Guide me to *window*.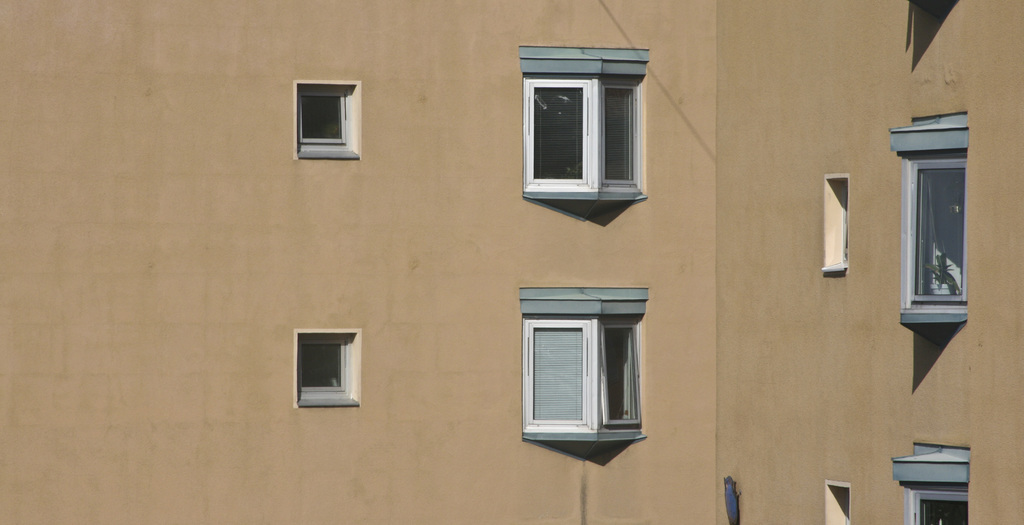
Guidance: [522,79,640,194].
